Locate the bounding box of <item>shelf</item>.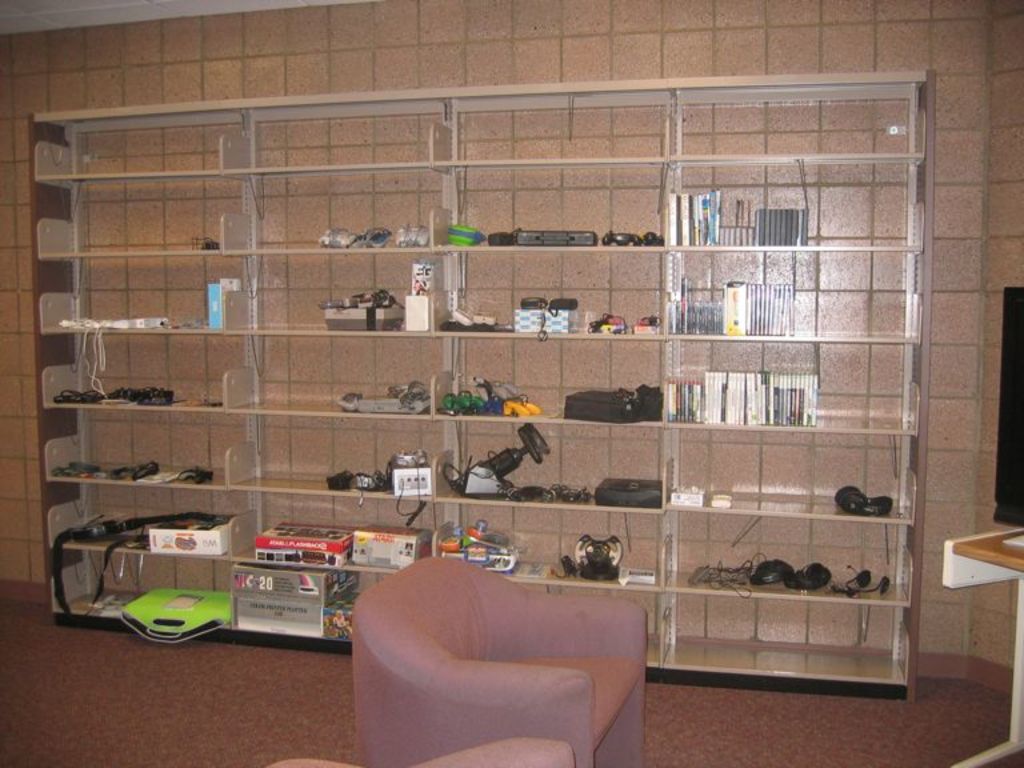
Bounding box: 239:97:443:183.
